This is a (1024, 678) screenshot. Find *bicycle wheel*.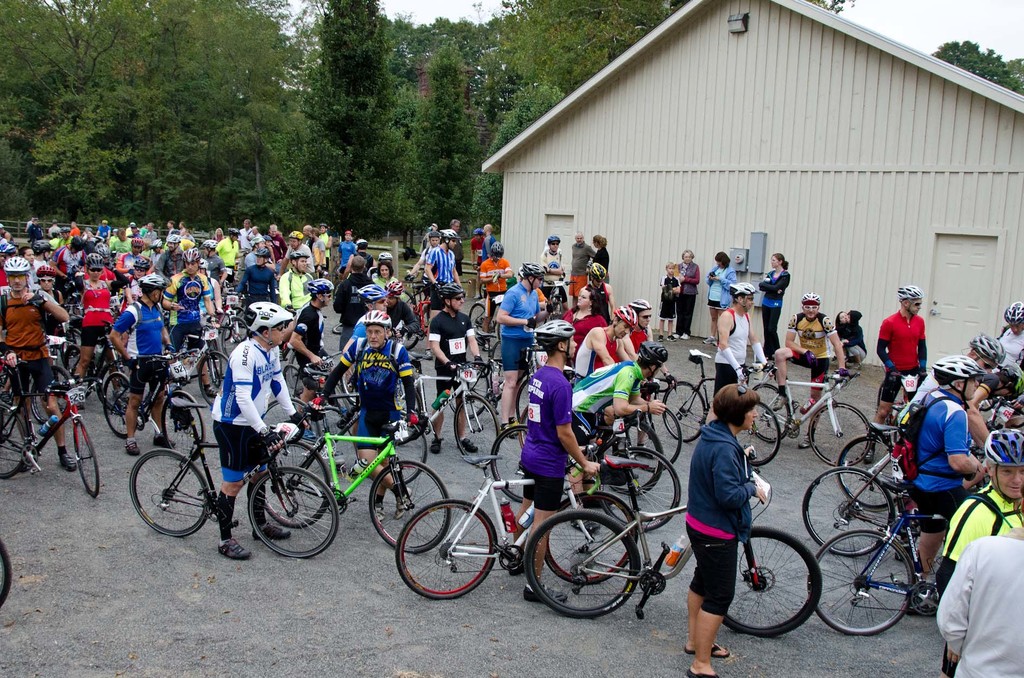
Bounding box: (x1=288, y1=352, x2=301, y2=387).
